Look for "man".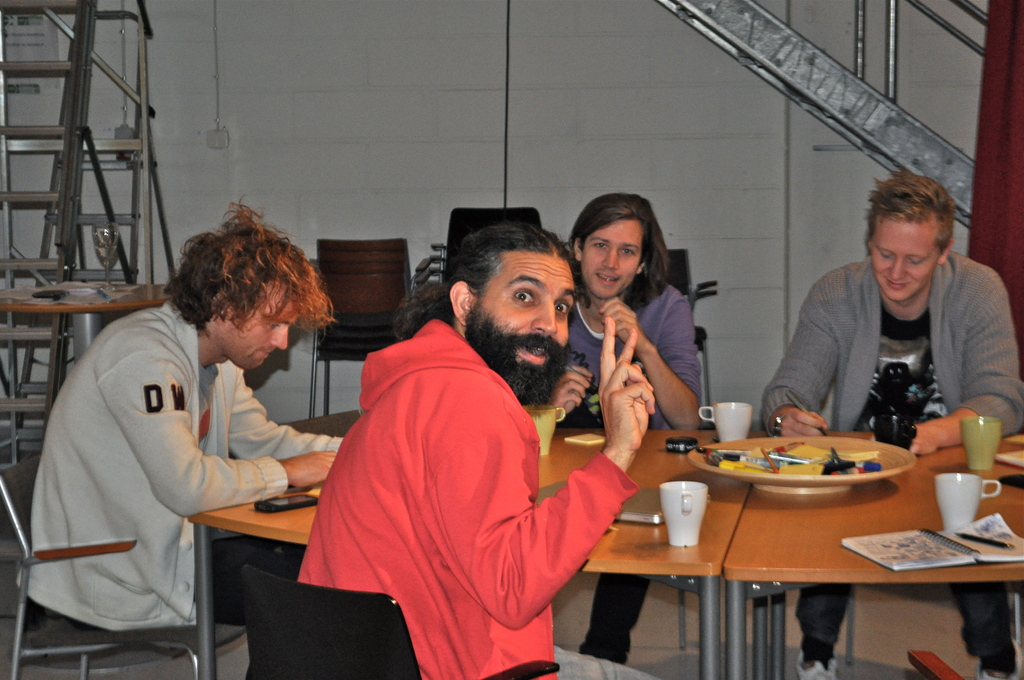
Found: bbox=[559, 191, 703, 431].
